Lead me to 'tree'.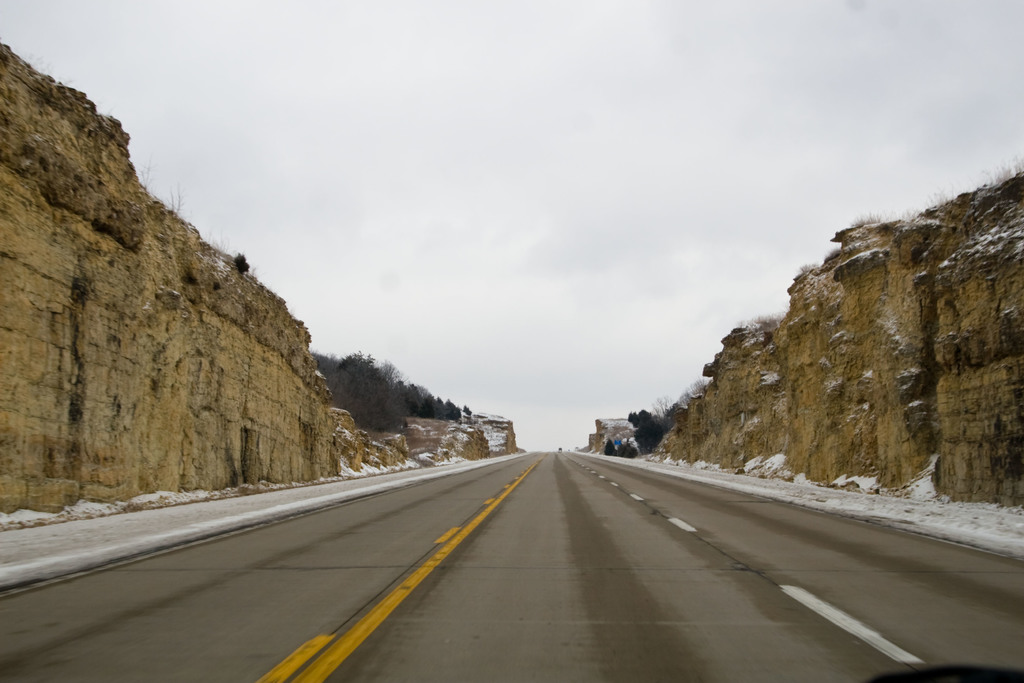
Lead to {"left": 619, "top": 441, "right": 637, "bottom": 455}.
